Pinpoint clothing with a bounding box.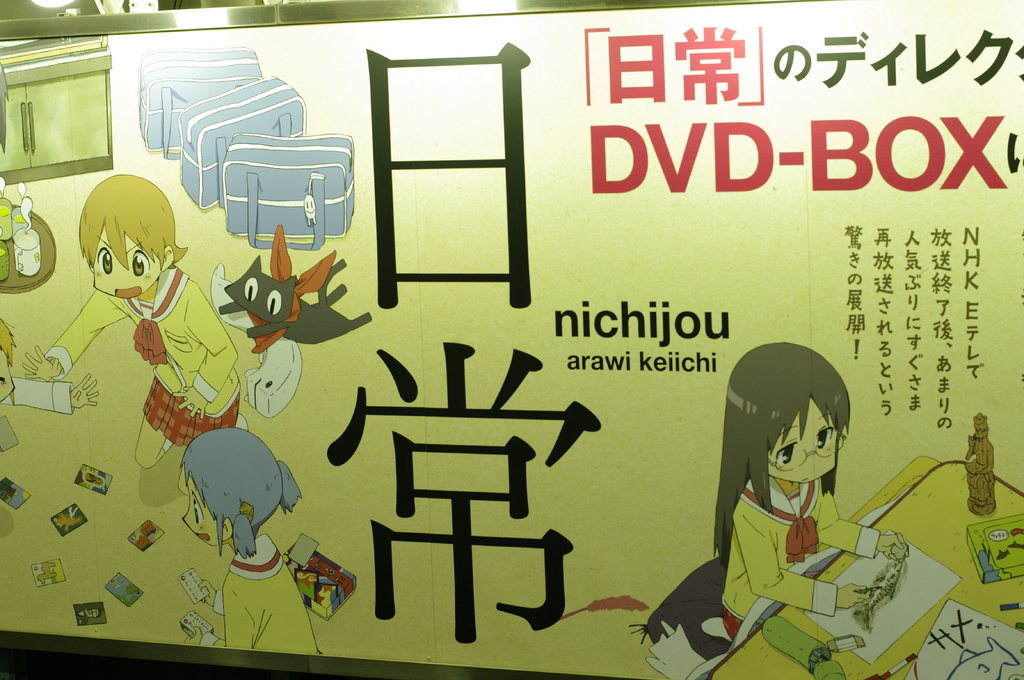
box=[723, 475, 881, 635].
